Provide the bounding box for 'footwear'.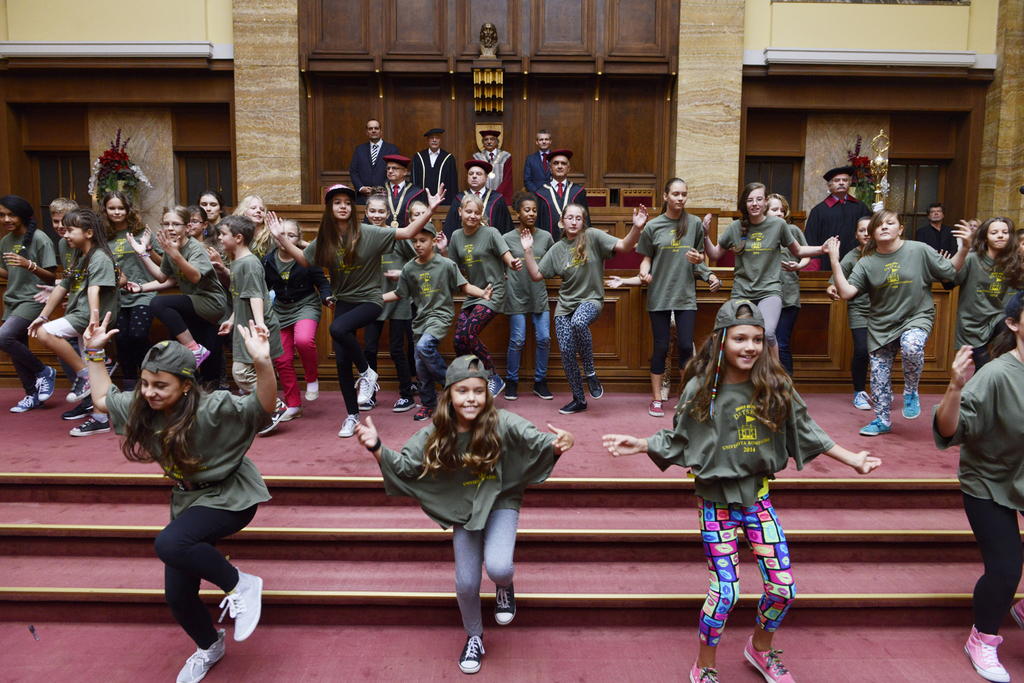
529,379,556,402.
